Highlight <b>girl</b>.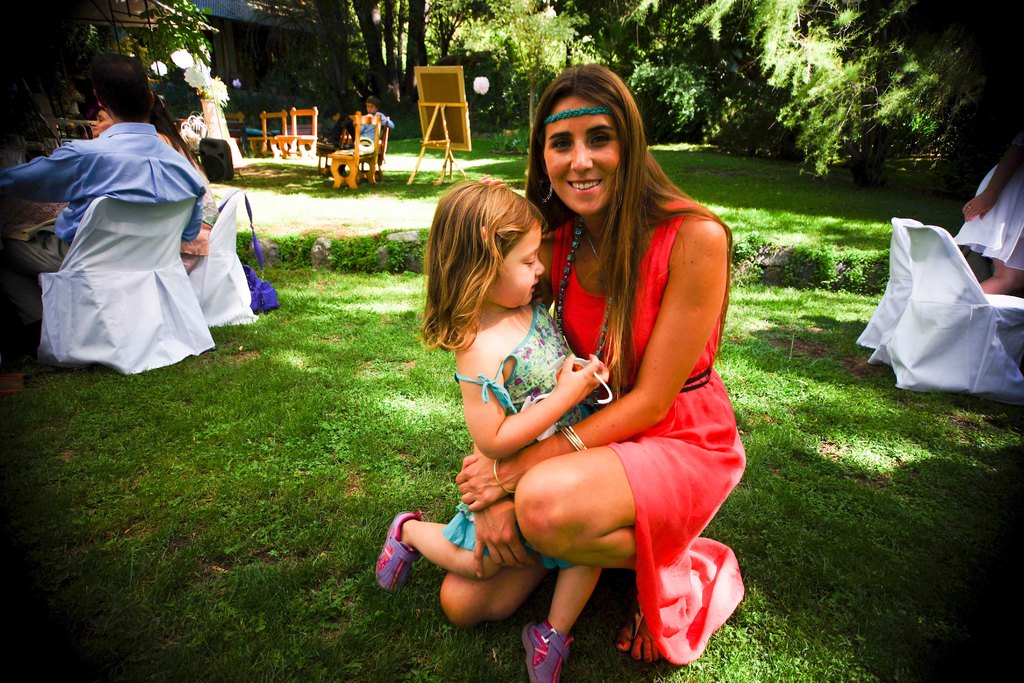
Highlighted region: left=374, top=176, right=606, bottom=682.
